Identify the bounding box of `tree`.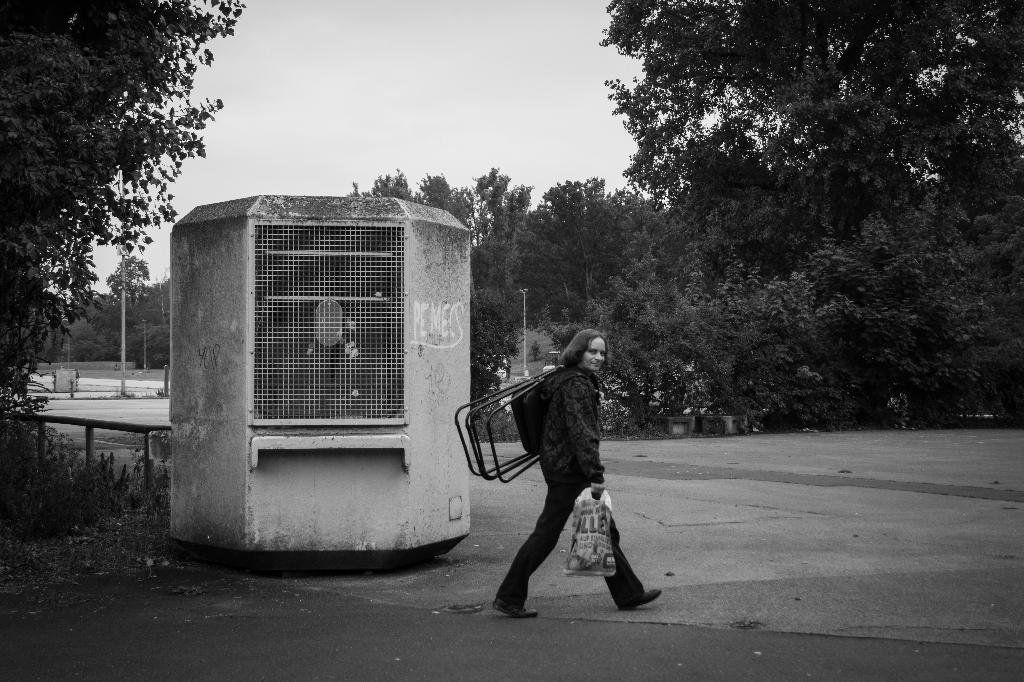
x1=540 y1=175 x2=634 y2=321.
